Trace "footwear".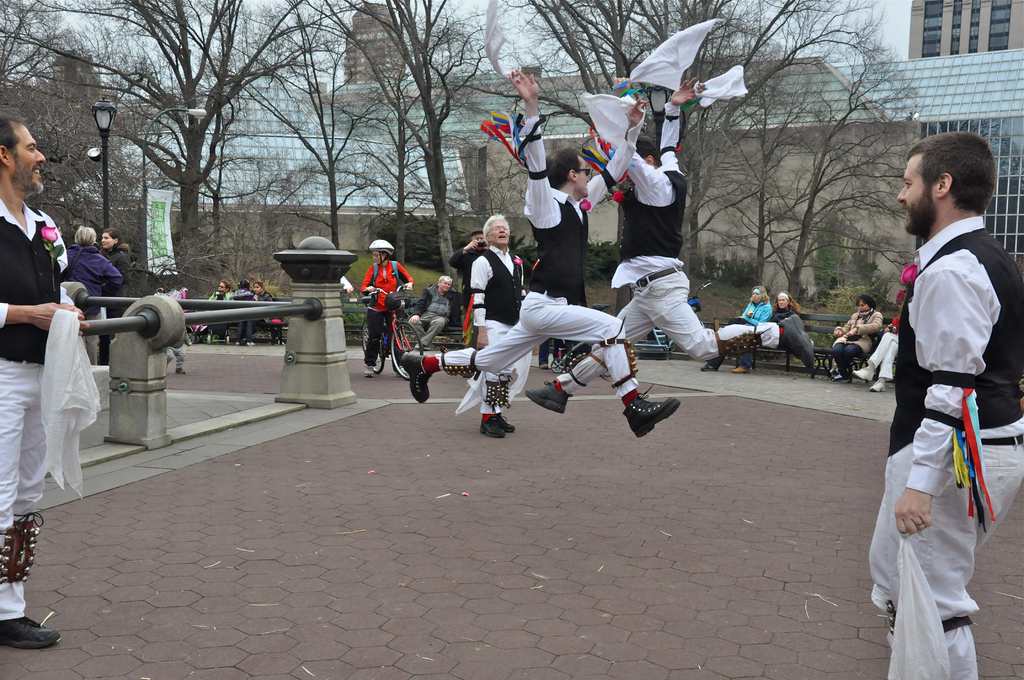
Traced to Rect(0, 615, 65, 648).
